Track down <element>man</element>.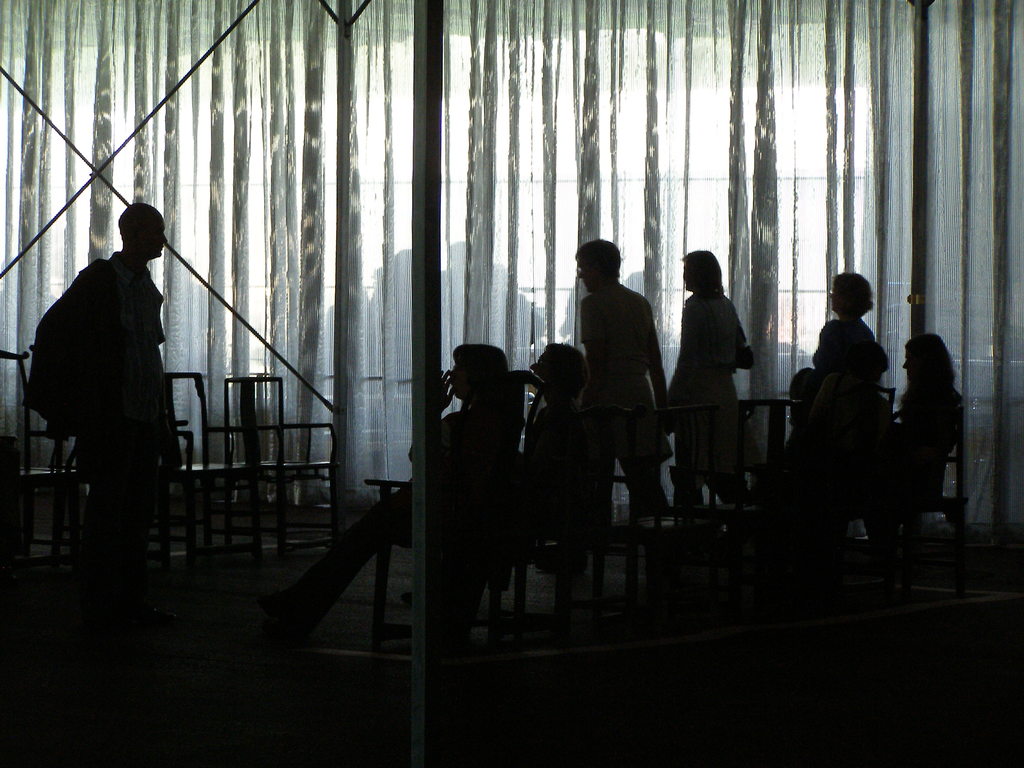
Tracked to bbox=[31, 189, 180, 588].
